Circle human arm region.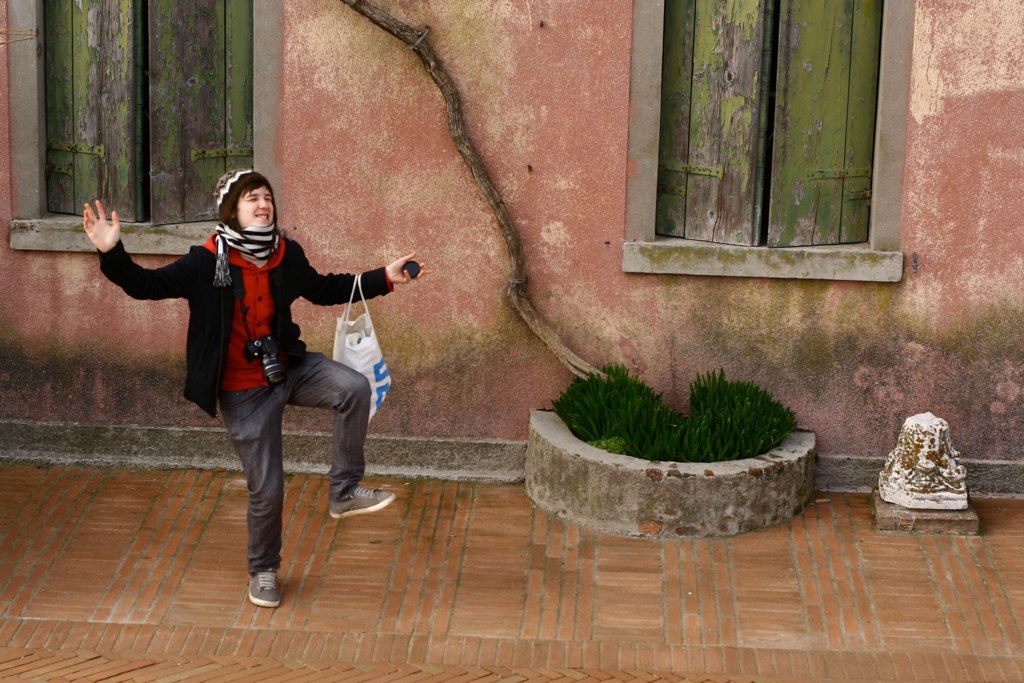
Region: bbox=(69, 202, 188, 329).
